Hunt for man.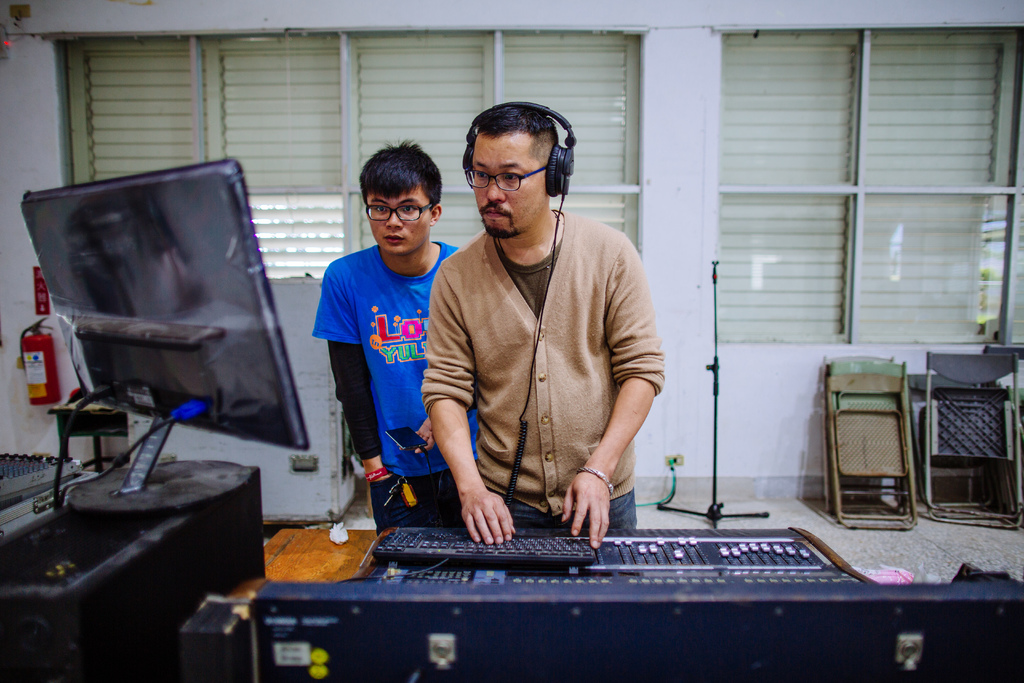
Hunted down at [x1=309, y1=131, x2=464, y2=534].
